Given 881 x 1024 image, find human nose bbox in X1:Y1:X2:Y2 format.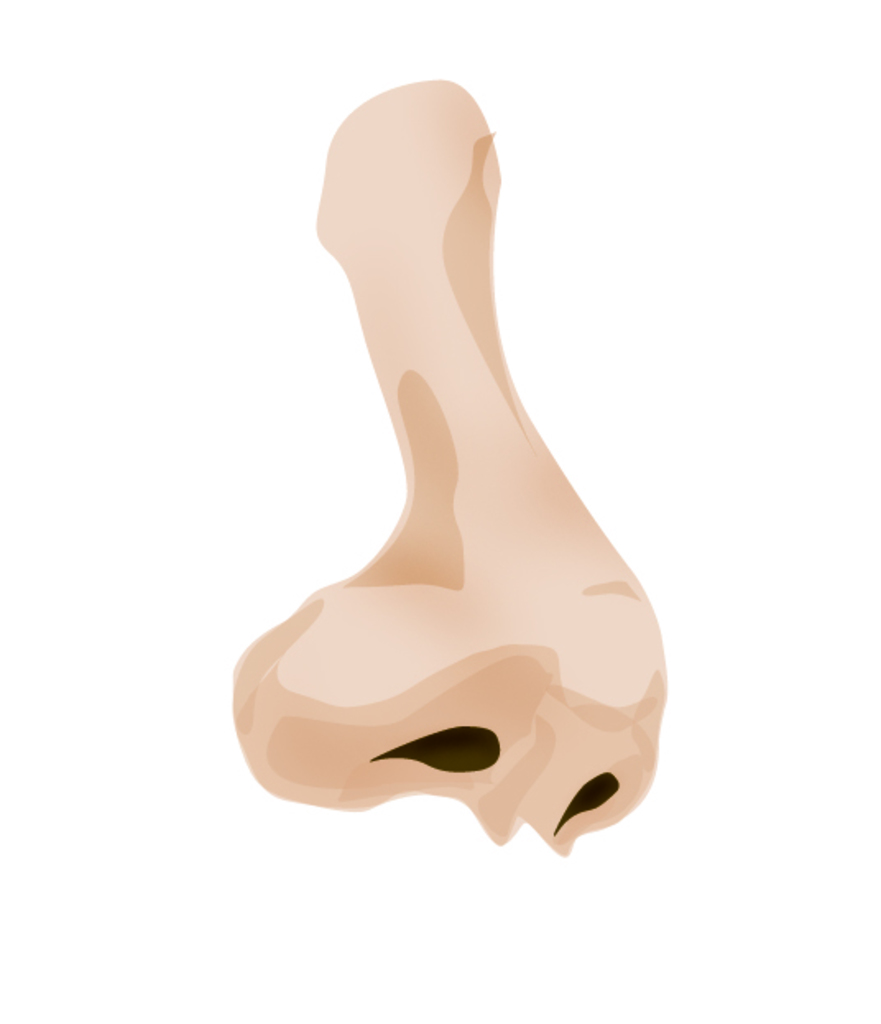
225:76:669:858.
